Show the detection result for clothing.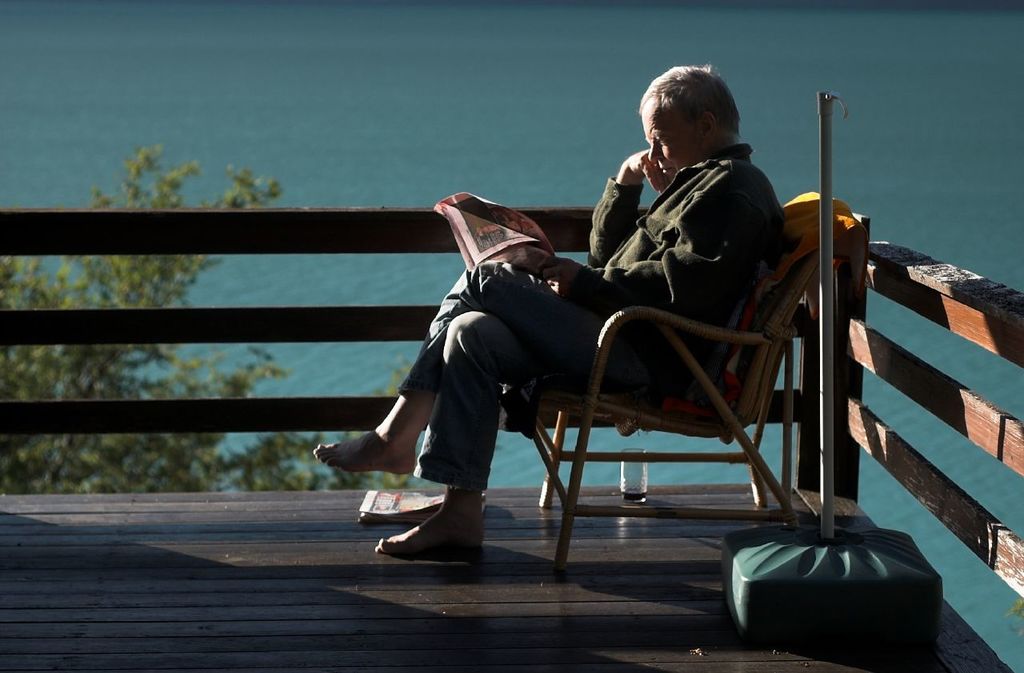
[443, 118, 815, 536].
